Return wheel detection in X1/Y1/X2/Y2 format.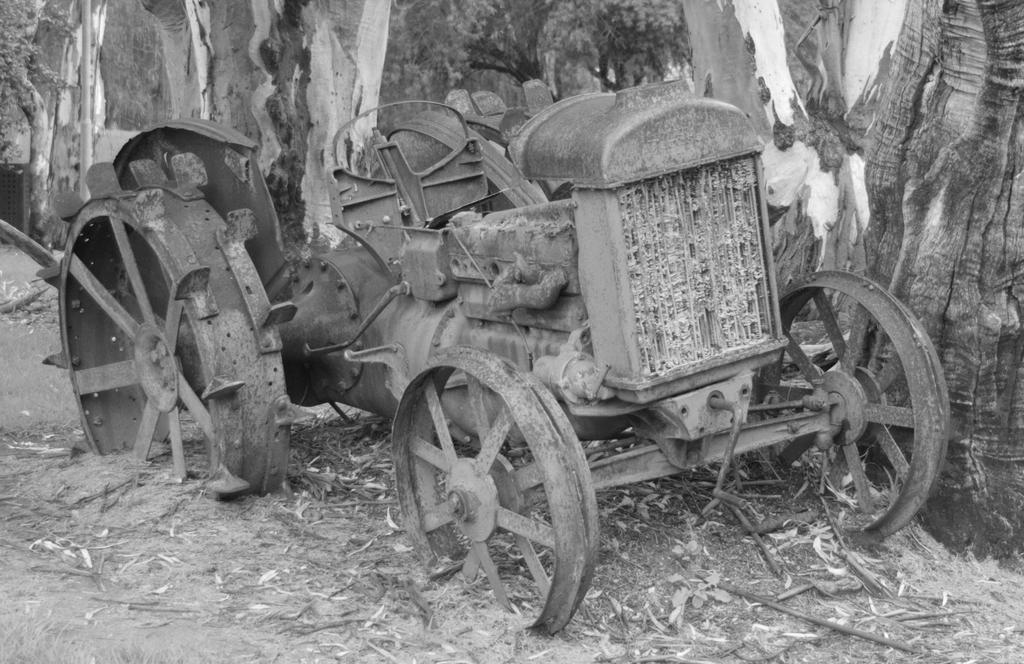
35/156/312/504.
